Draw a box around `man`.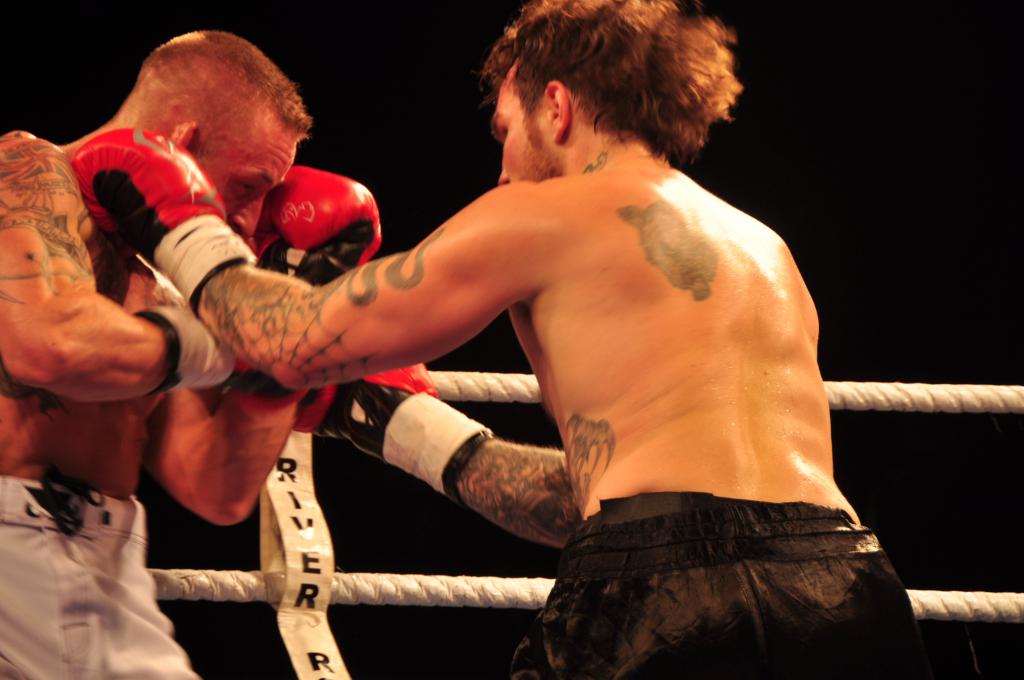
0:26:437:679.
